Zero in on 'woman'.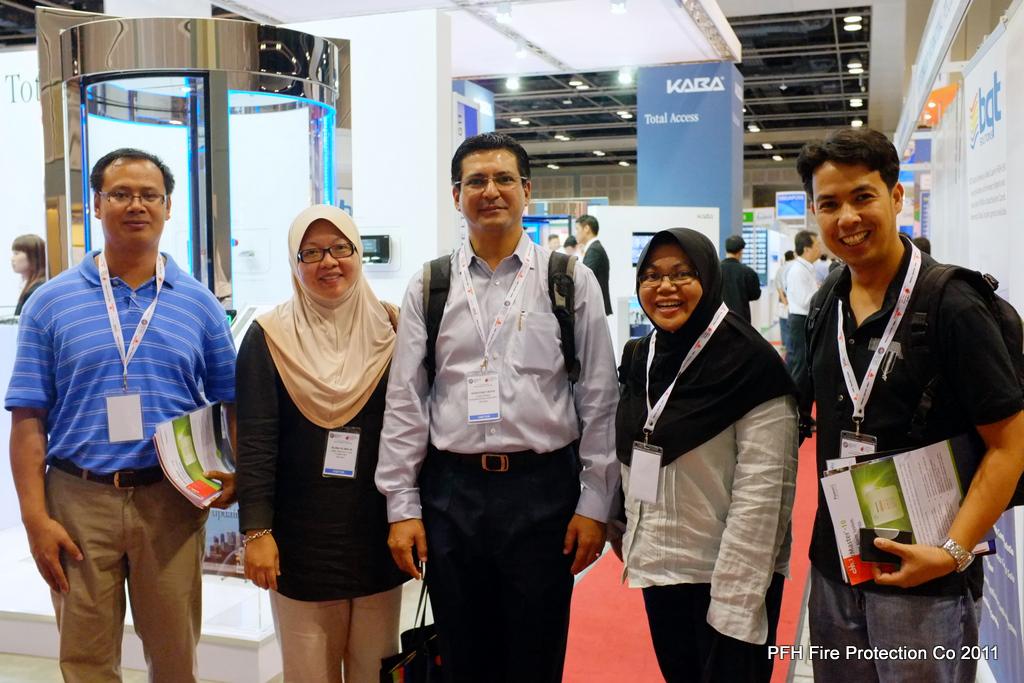
Zeroed in: (x1=217, y1=191, x2=406, y2=677).
